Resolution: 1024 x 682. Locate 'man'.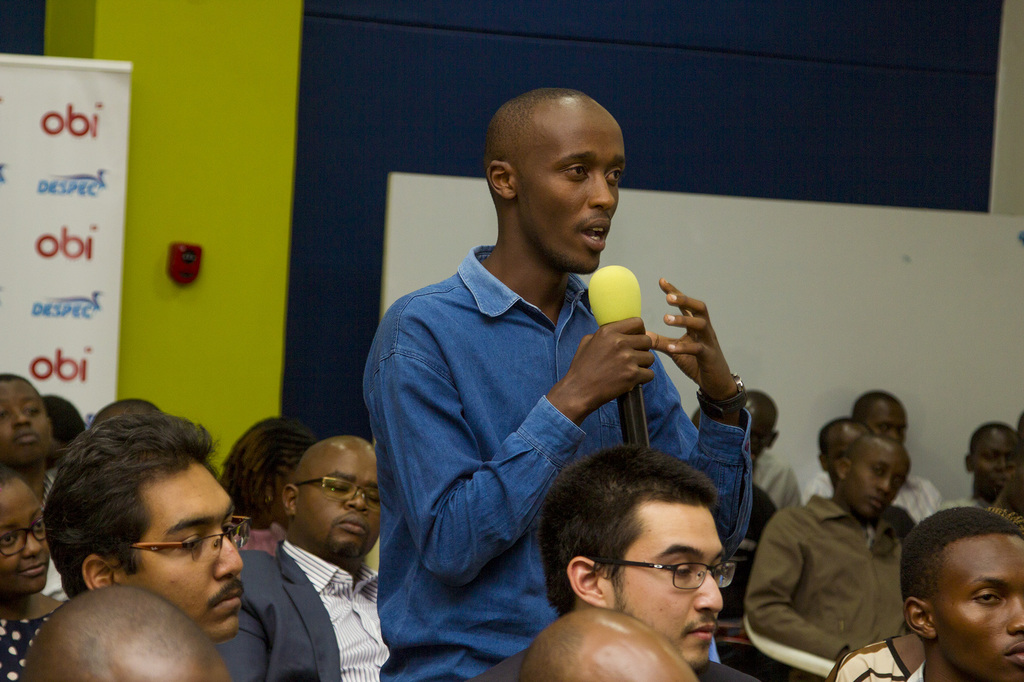
l=216, t=432, r=387, b=681.
